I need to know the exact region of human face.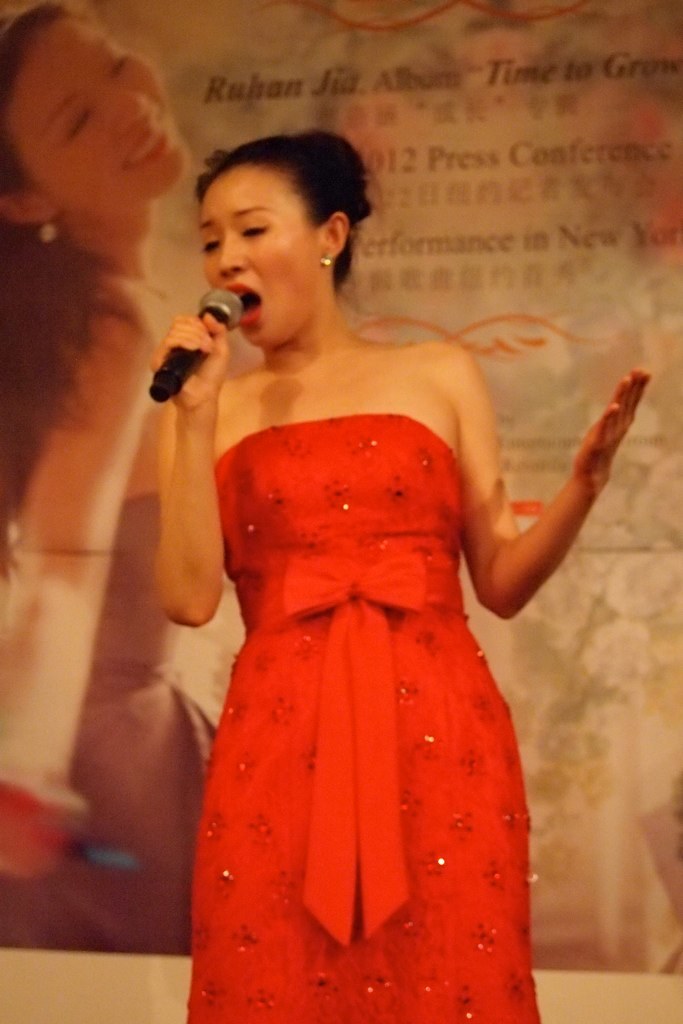
Region: locate(3, 24, 191, 209).
